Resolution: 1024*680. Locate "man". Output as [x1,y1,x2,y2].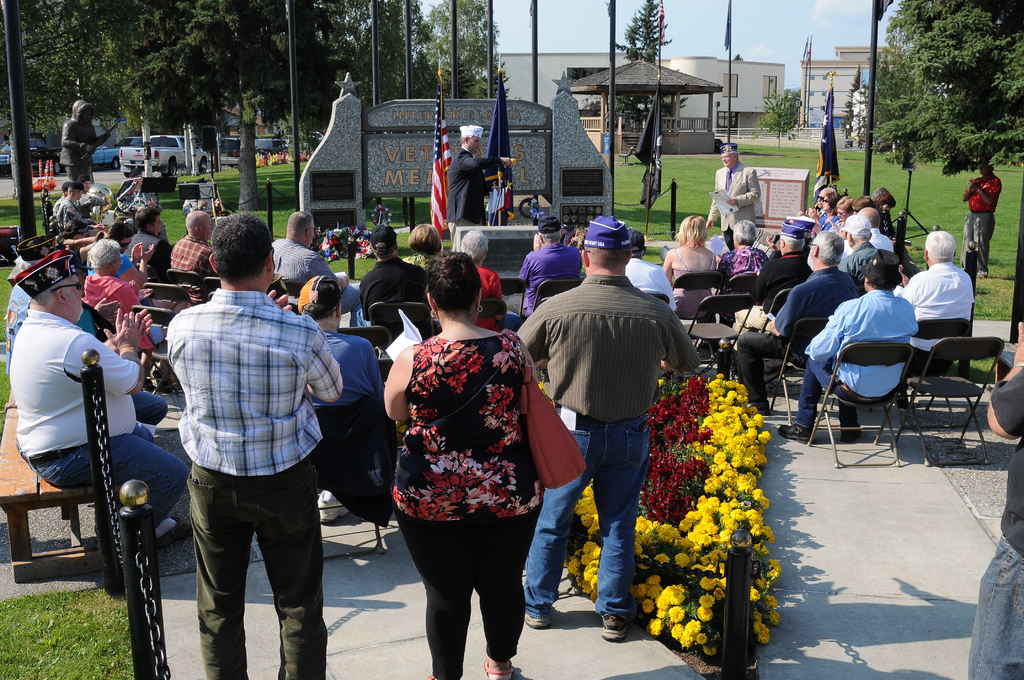
[518,219,576,324].
